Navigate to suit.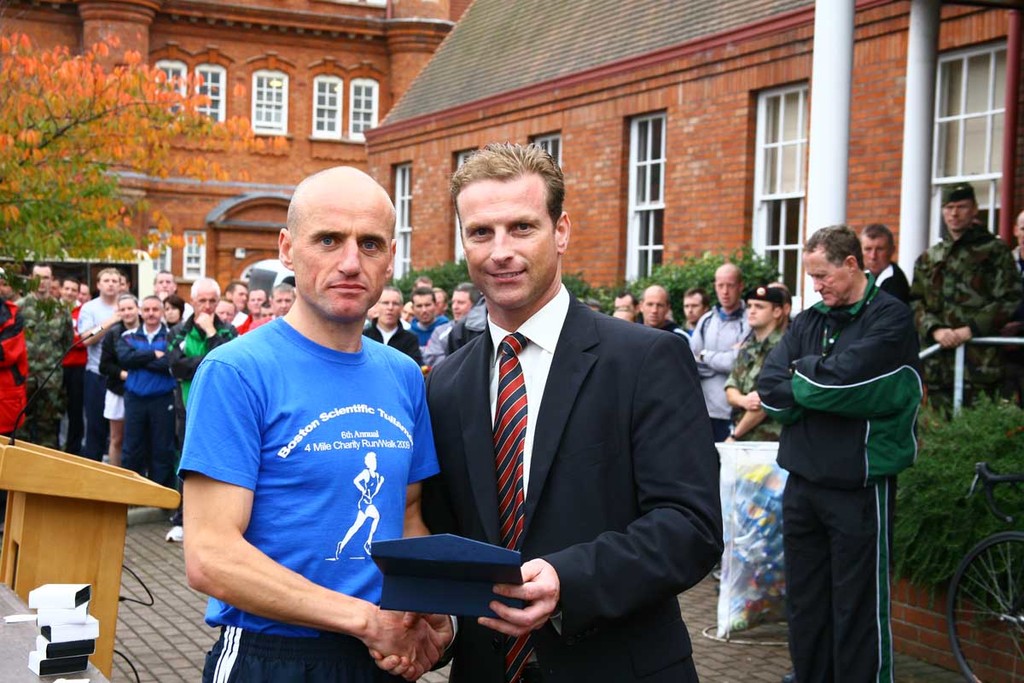
Navigation target: <region>412, 182, 716, 677</region>.
